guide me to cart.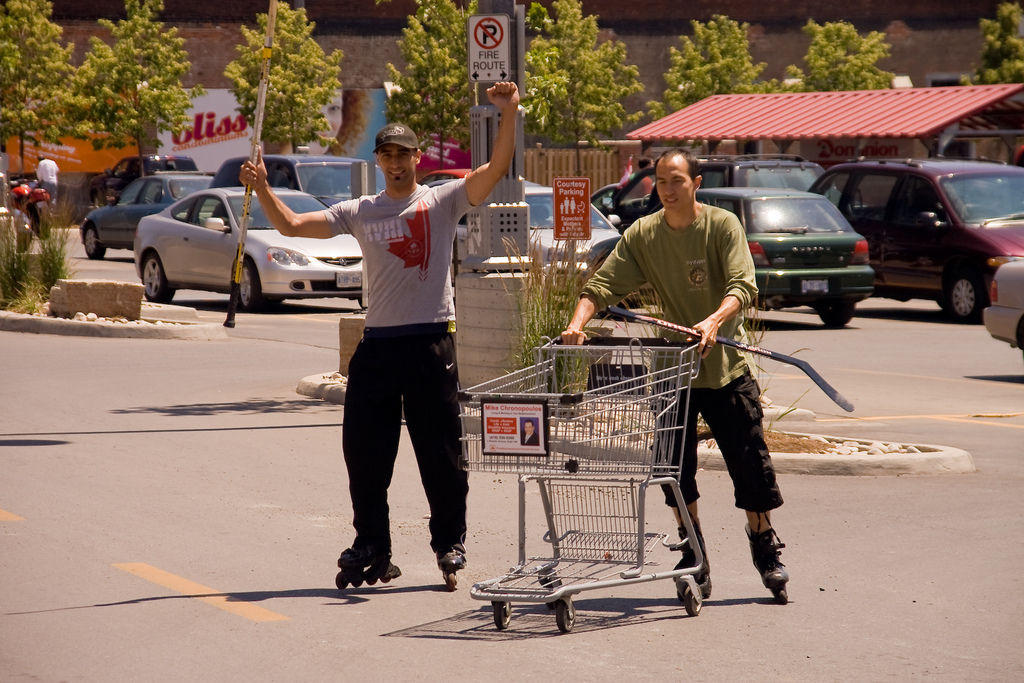
Guidance: BBox(453, 335, 707, 633).
